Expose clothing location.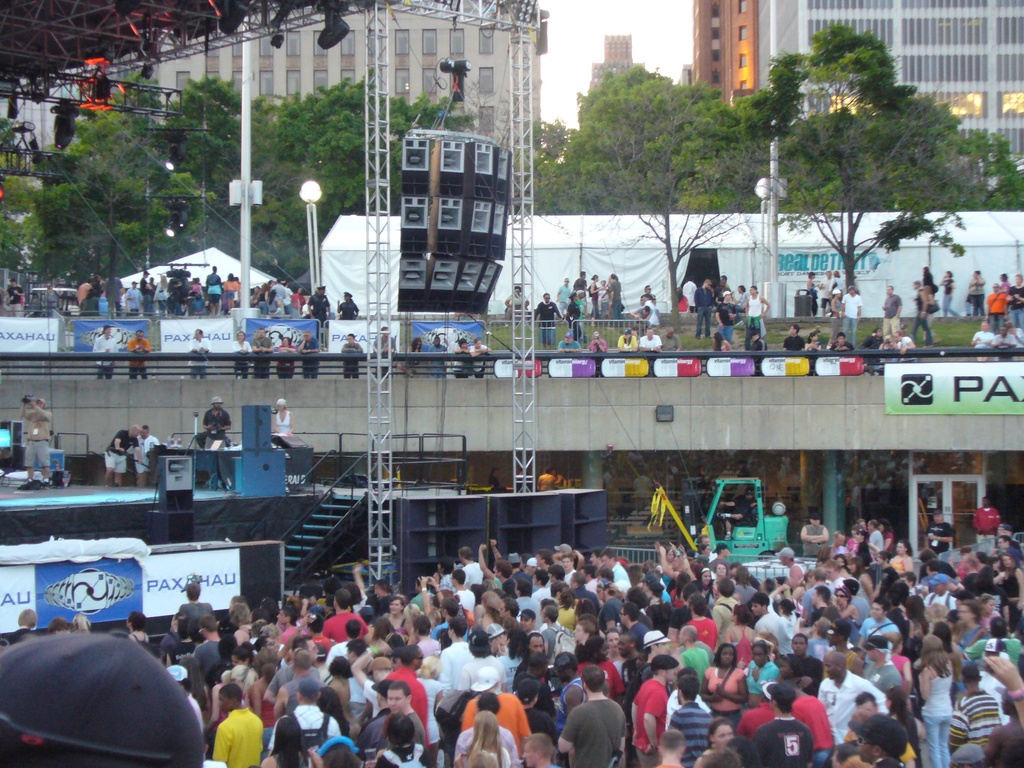
Exposed at (x1=233, y1=339, x2=250, y2=373).
